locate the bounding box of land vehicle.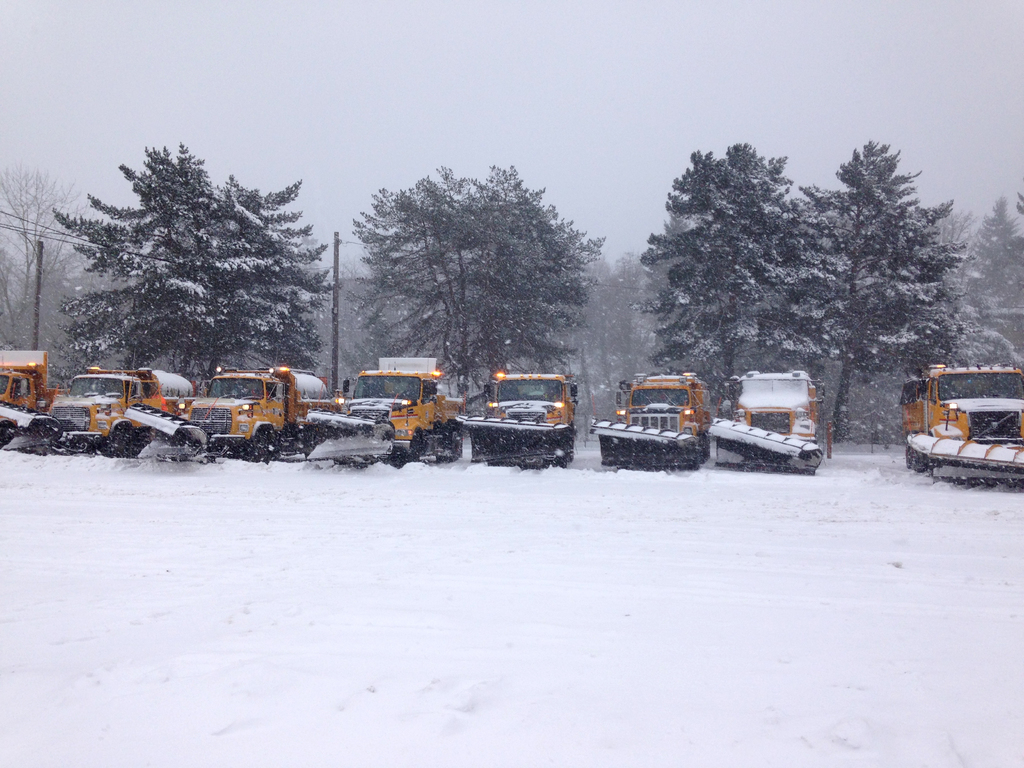
Bounding box: bbox=(903, 362, 1023, 484).
